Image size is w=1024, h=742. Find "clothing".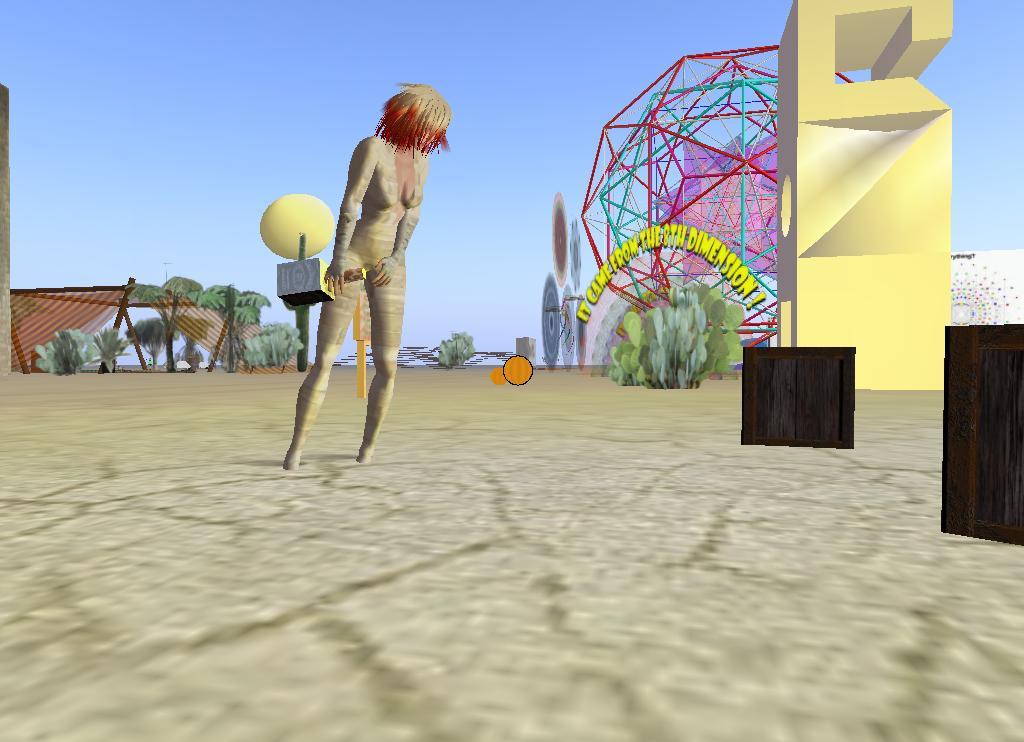
bbox=(342, 267, 383, 283).
